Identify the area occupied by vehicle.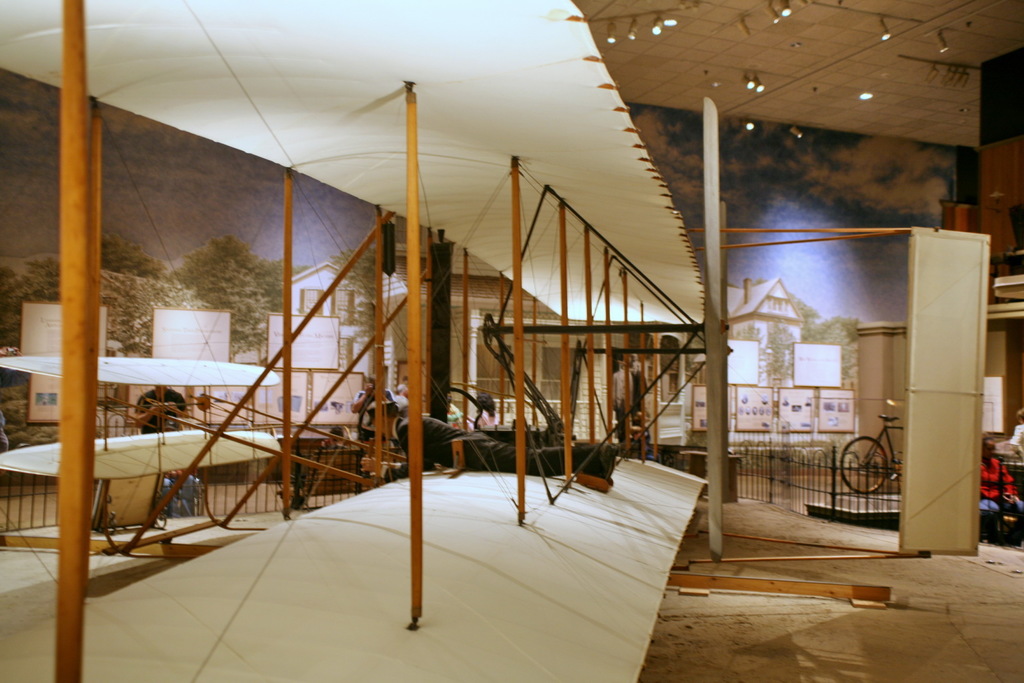
Area: (x1=840, y1=413, x2=900, y2=493).
